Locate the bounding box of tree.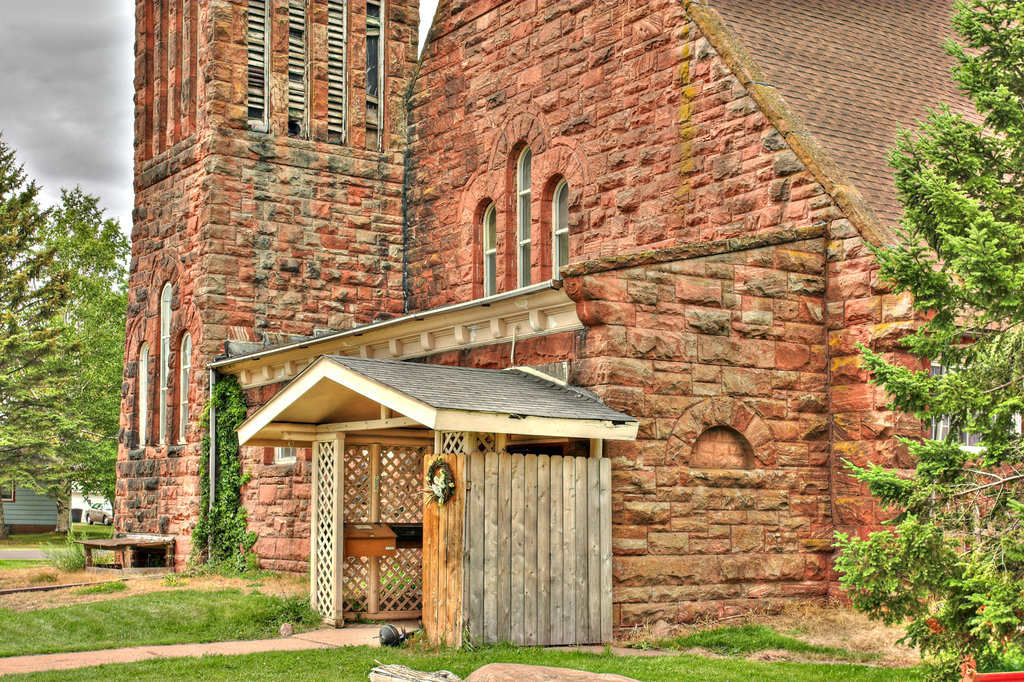
Bounding box: 833,0,1023,681.
